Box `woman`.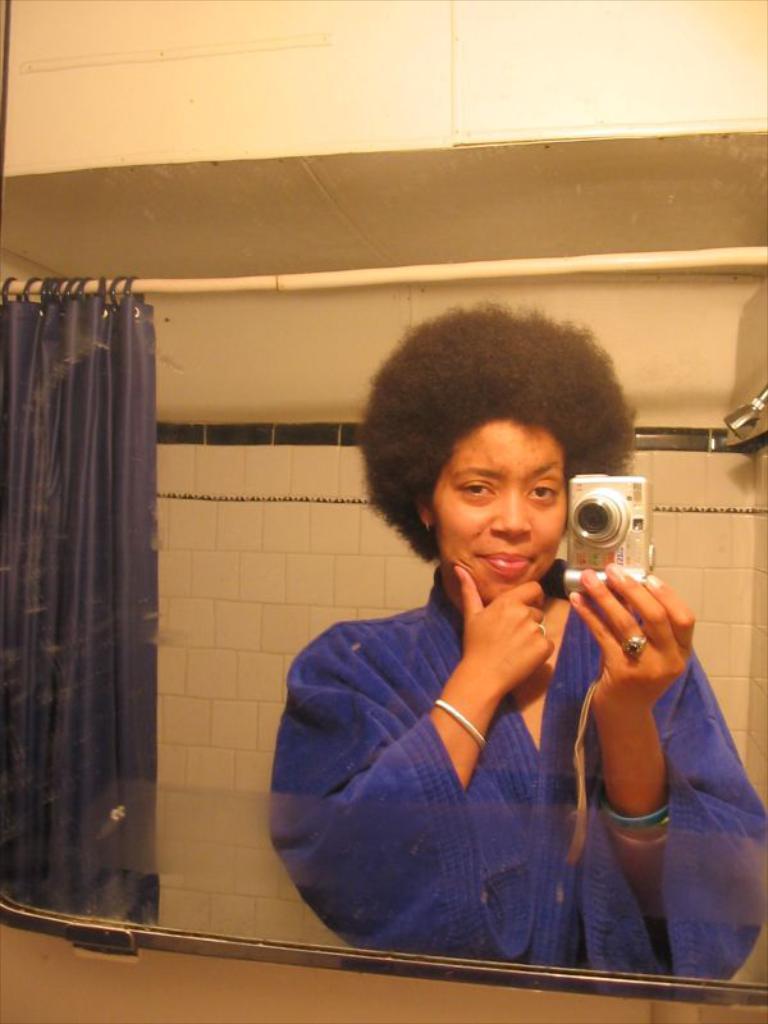
BBox(251, 311, 767, 1012).
